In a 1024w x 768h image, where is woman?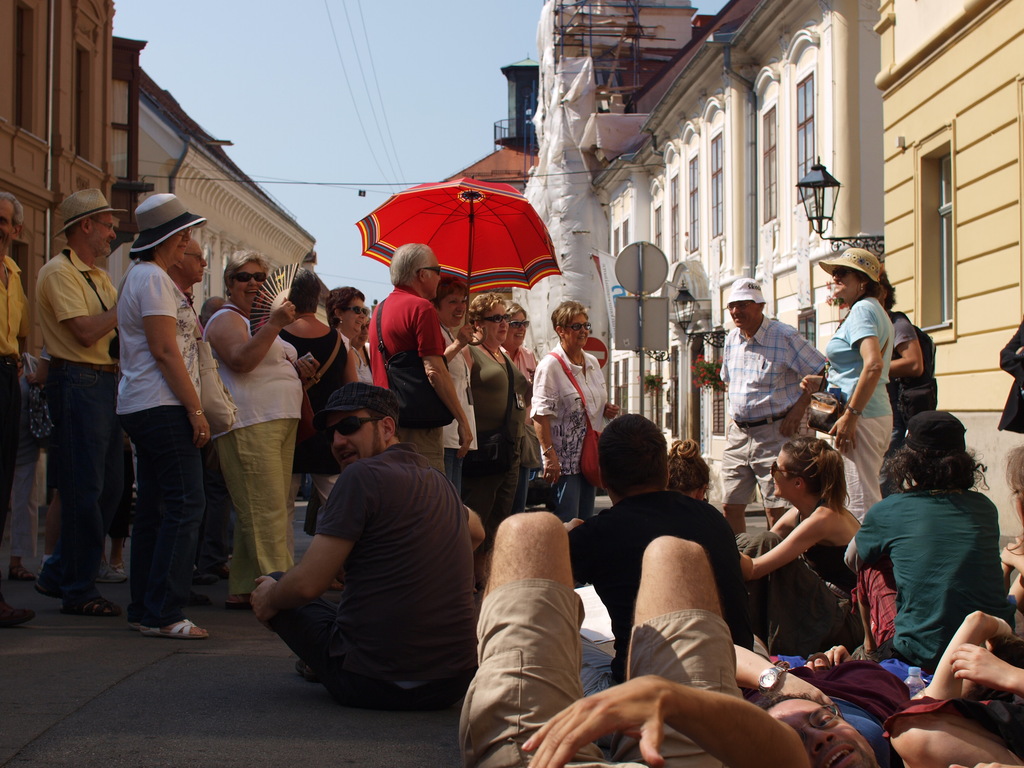
266,263,353,479.
